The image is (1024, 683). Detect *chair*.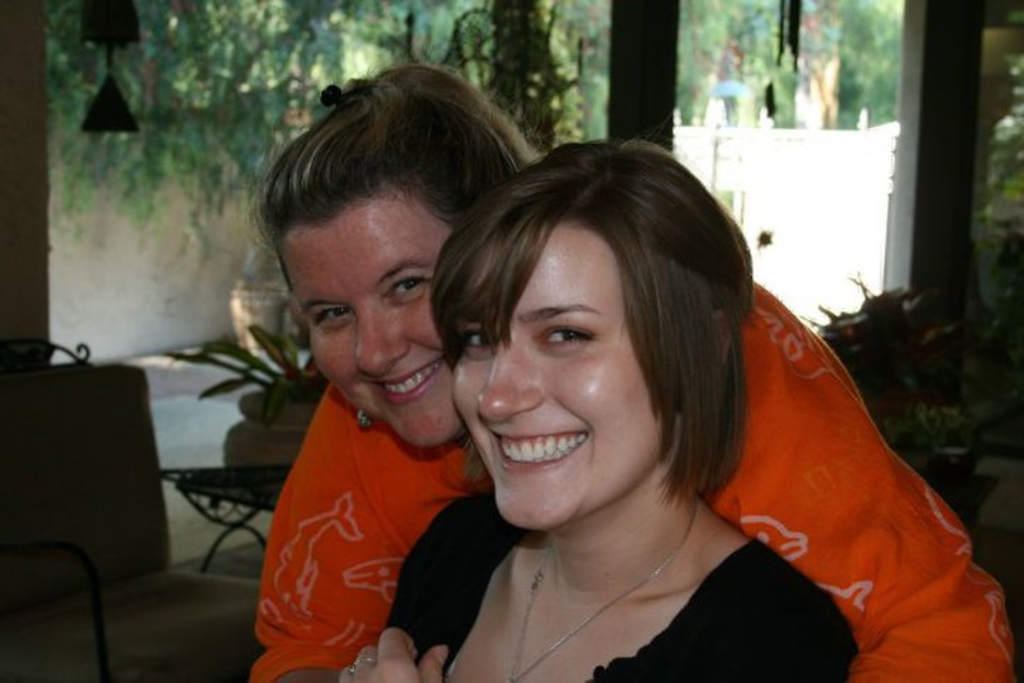
Detection: bbox=(3, 339, 192, 672).
